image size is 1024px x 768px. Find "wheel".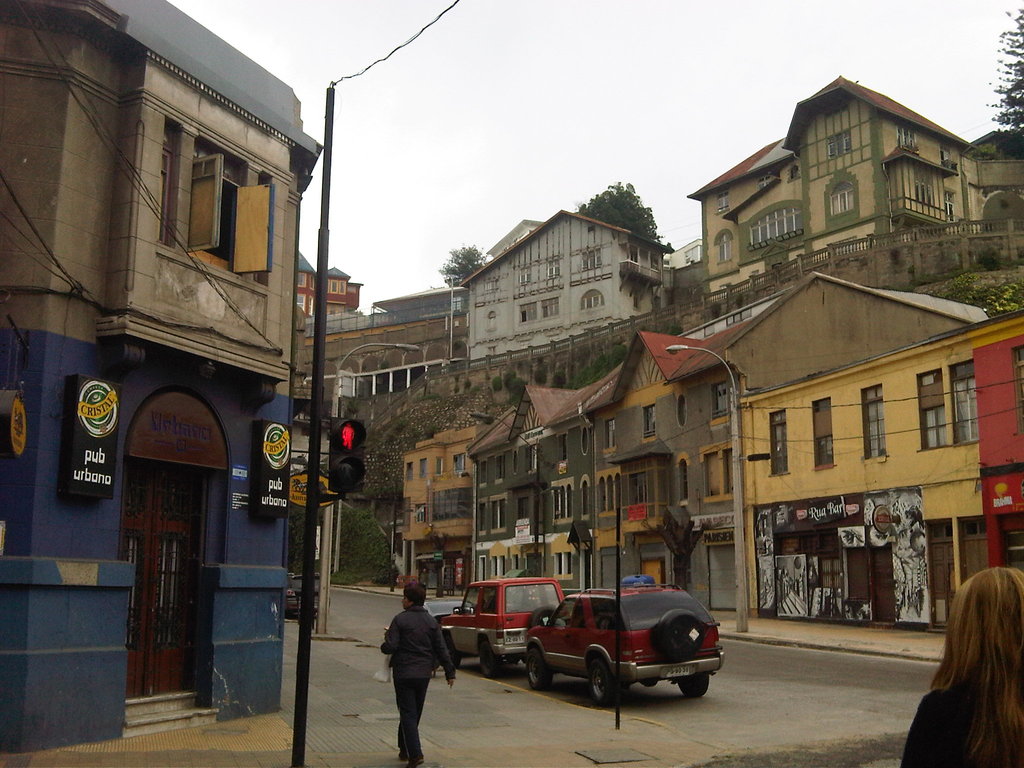
bbox=[584, 650, 619, 707].
